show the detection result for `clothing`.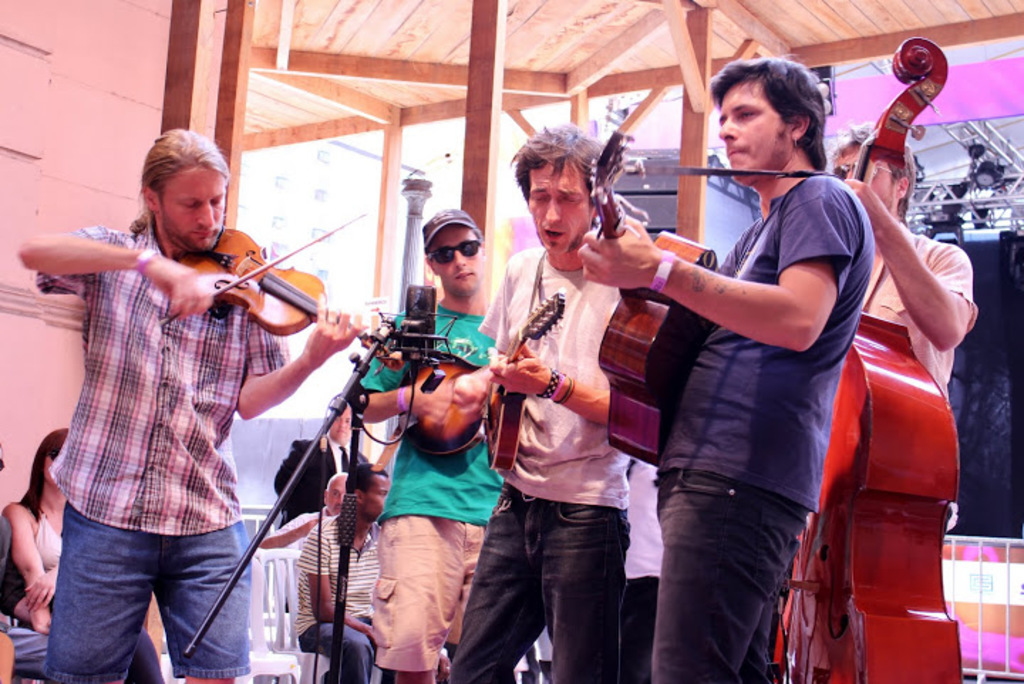
region(866, 223, 977, 391).
